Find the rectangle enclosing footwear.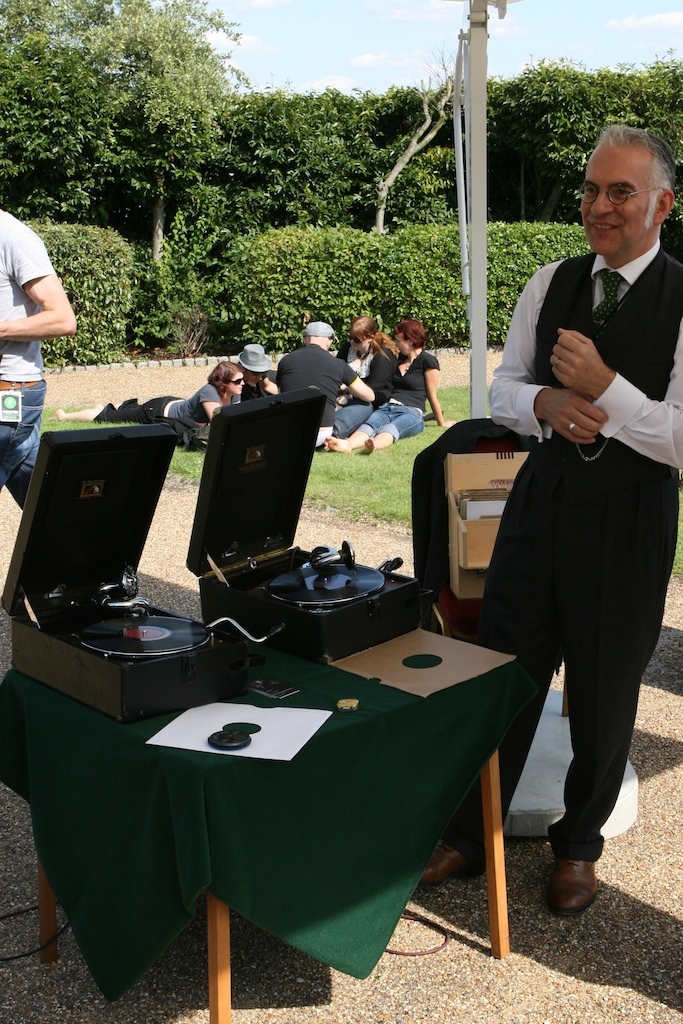
<region>554, 849, 619, 926</region>.
